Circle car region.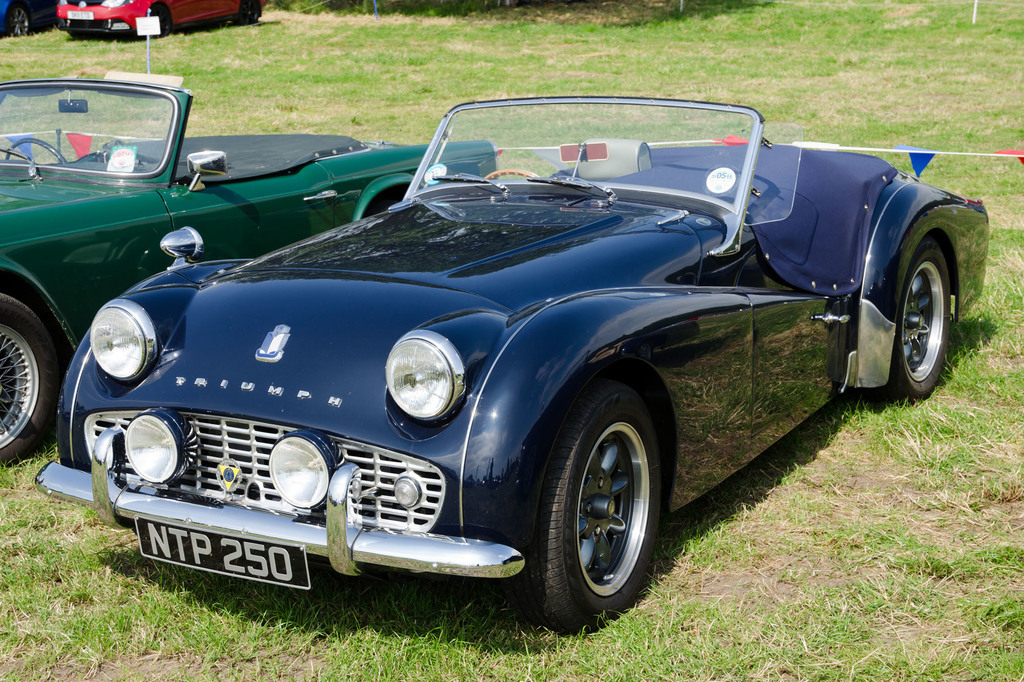
Region: select_region(35, 99, 990, 632).
